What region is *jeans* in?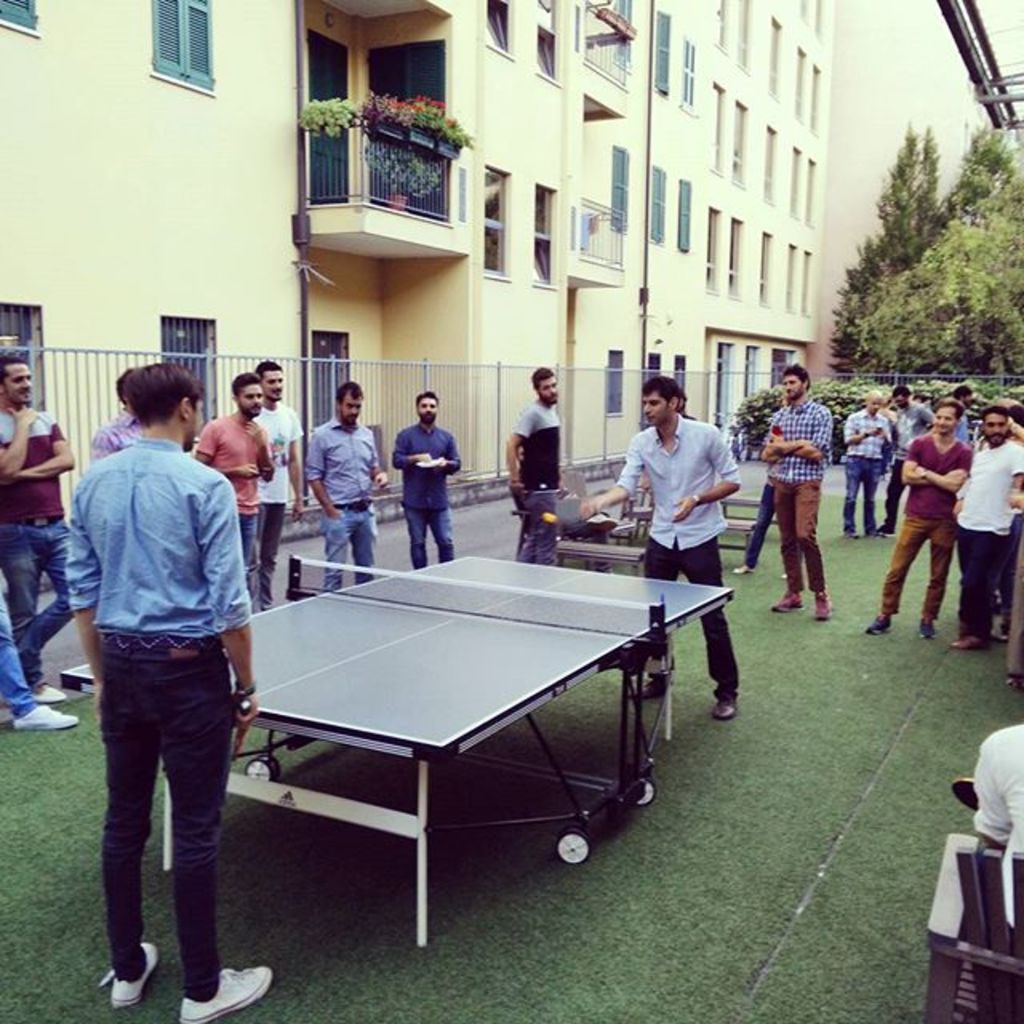
(94,640,230,994).
